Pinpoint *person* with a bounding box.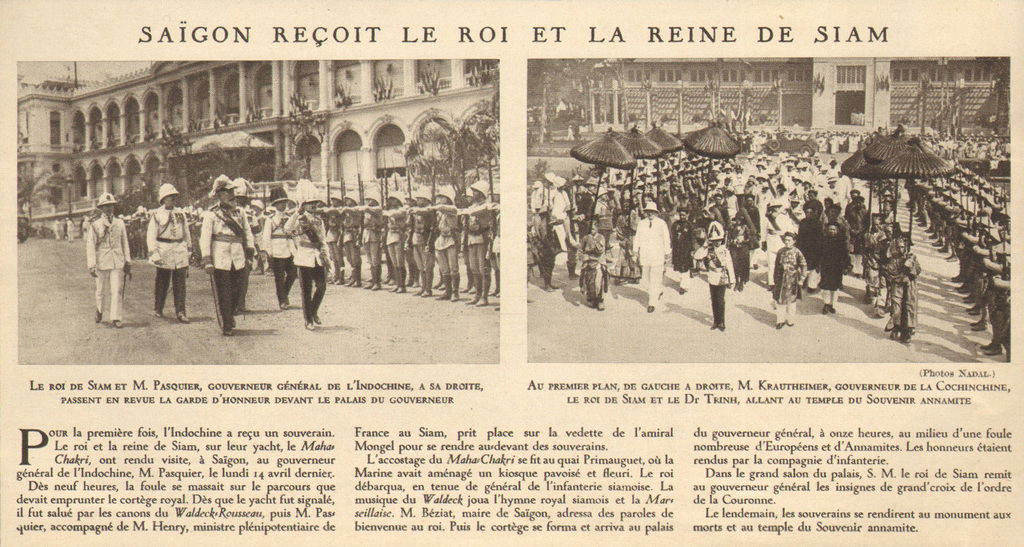
[430,194,461,299].
